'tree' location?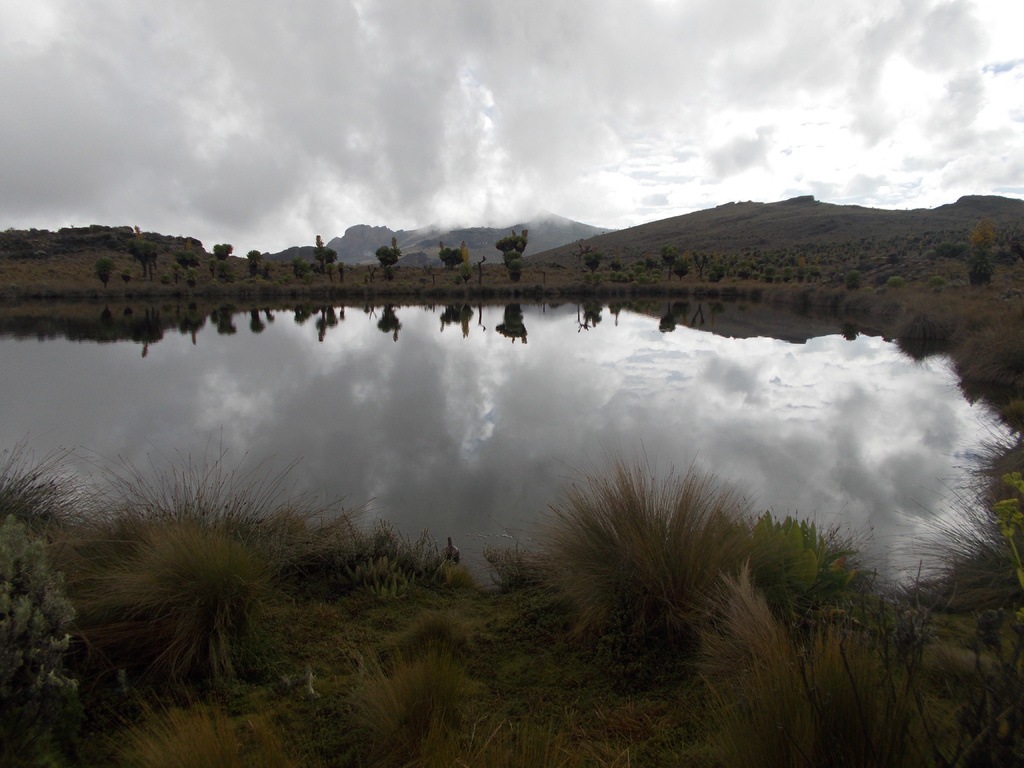
bbox(376, 236, 403, 281)
